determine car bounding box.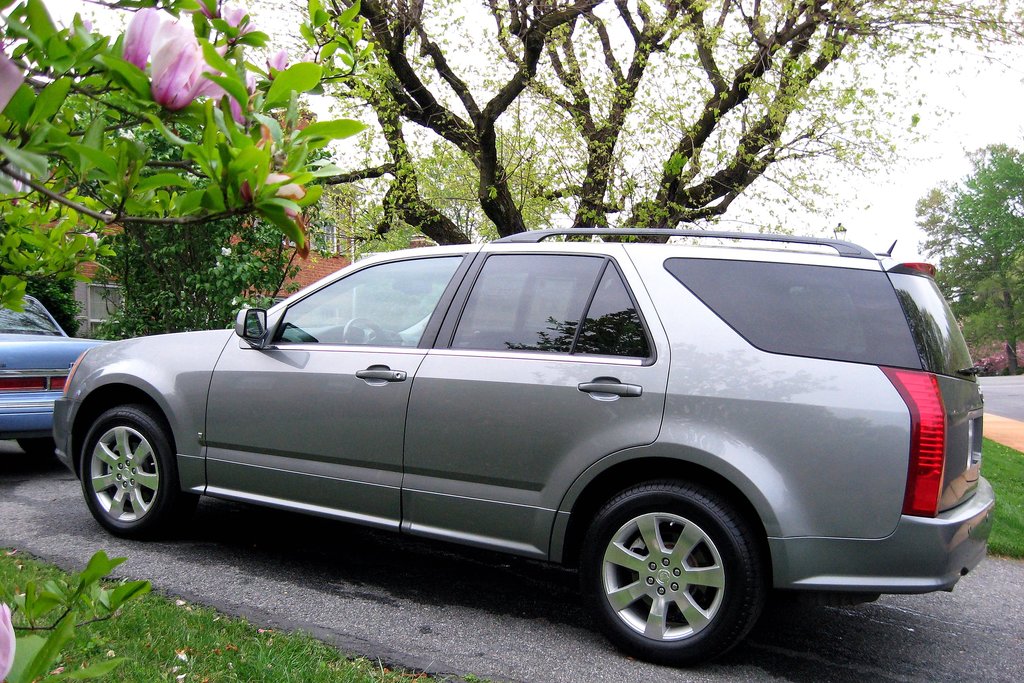
Determined: 16, 231, 979, 651.
